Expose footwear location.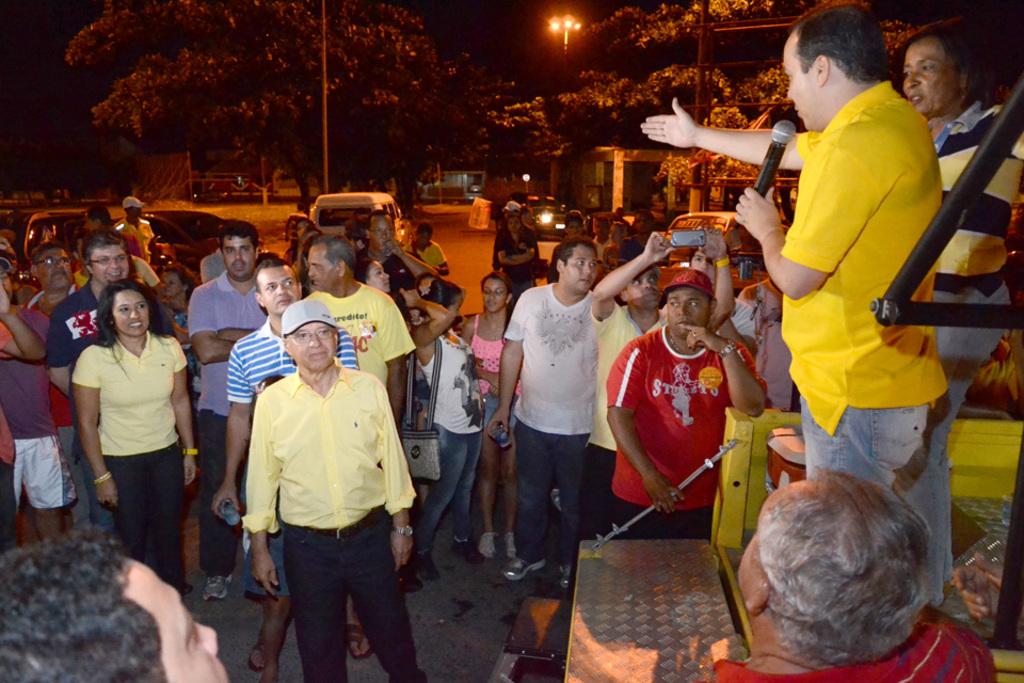
Exposed at BBox(204, 574, 230, 598).
